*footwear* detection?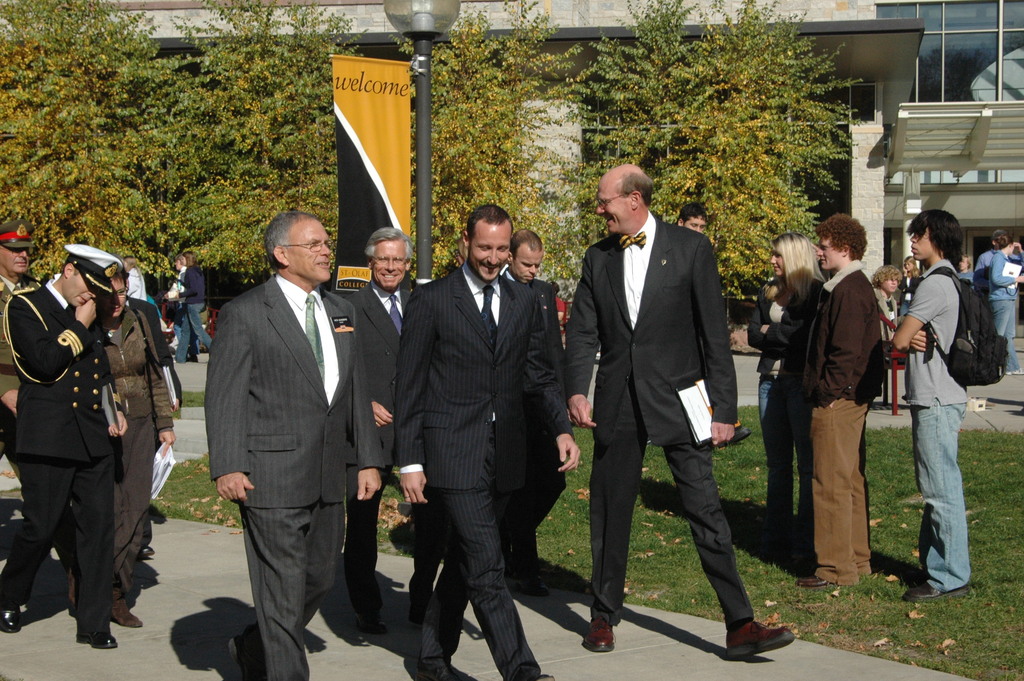
bbox=[115, 595, 144, 627]
